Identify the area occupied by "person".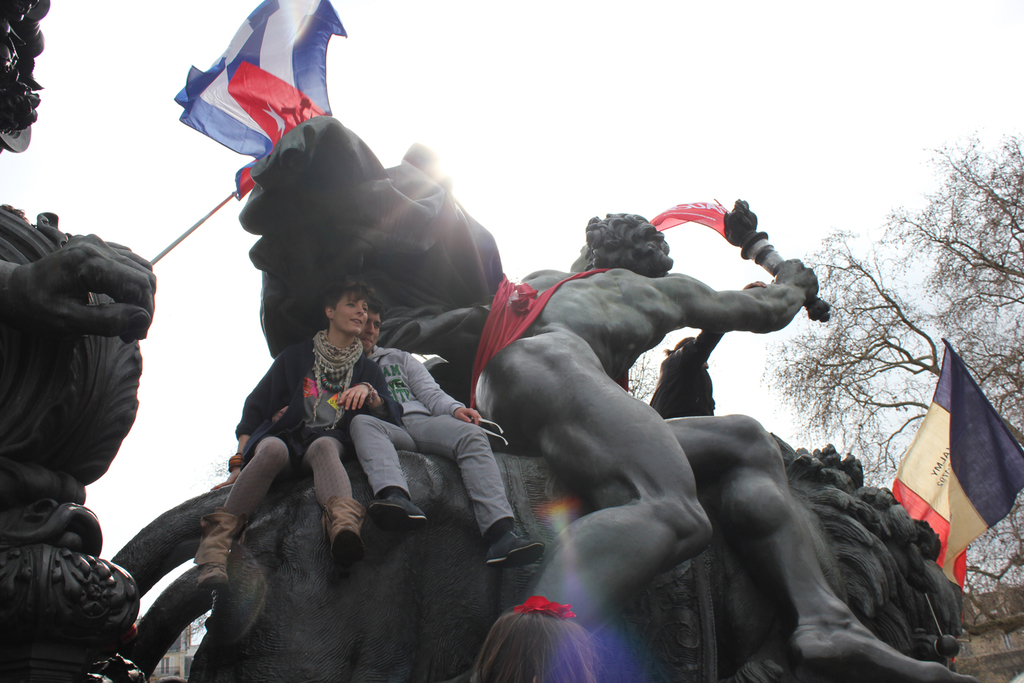
Area: bbox(455, 596, 598, 682).
